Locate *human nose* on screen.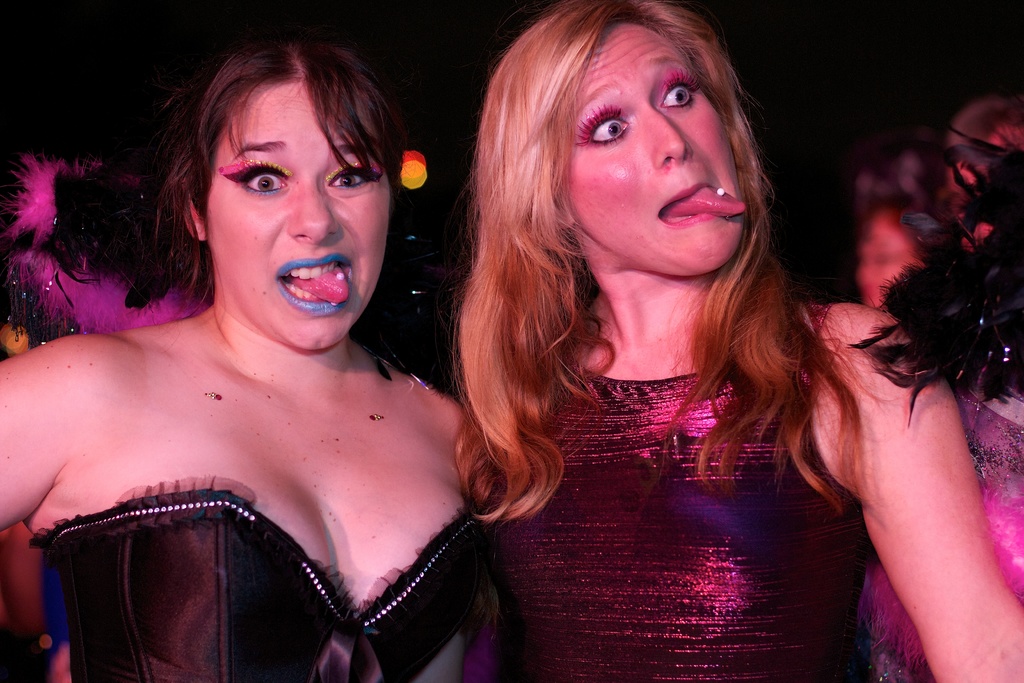
On screen at left=283, top=178, right=341, bottom=245.
